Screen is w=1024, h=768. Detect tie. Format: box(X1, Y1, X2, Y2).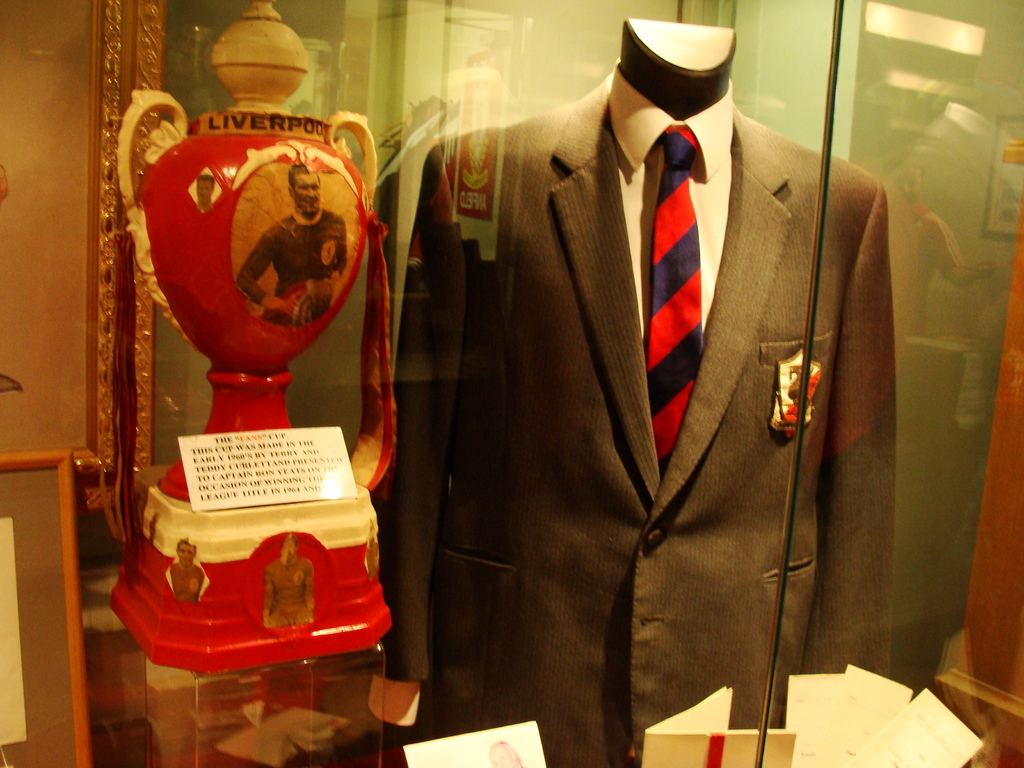
box(644, 121, 708, 481).
